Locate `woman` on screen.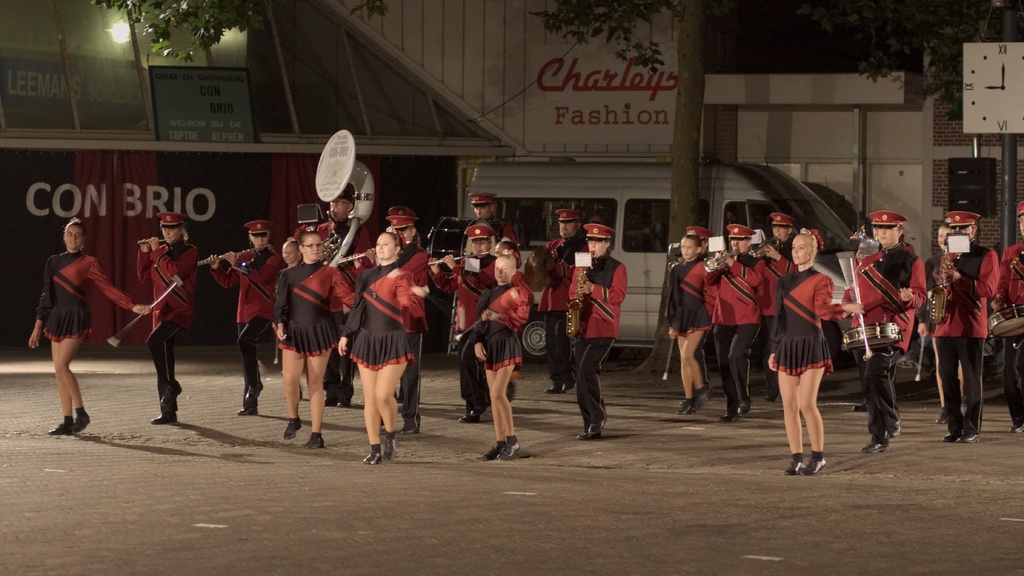
On screen at <bbox>852, 207, 929, 453</bbox>.
